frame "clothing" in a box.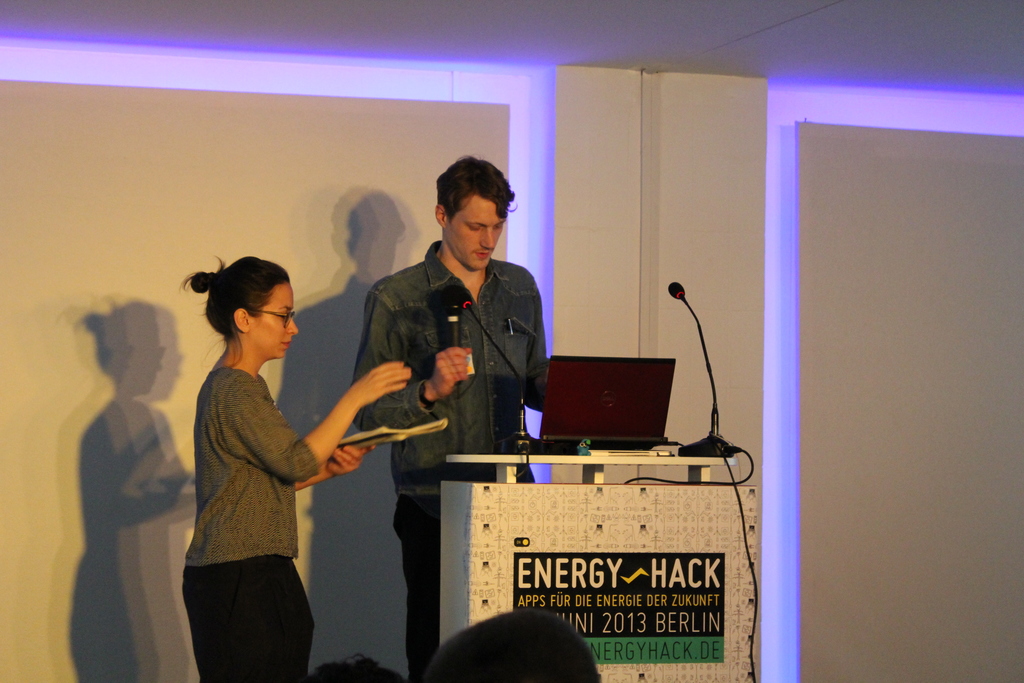
bbox=[444, 193, 502, 274].
